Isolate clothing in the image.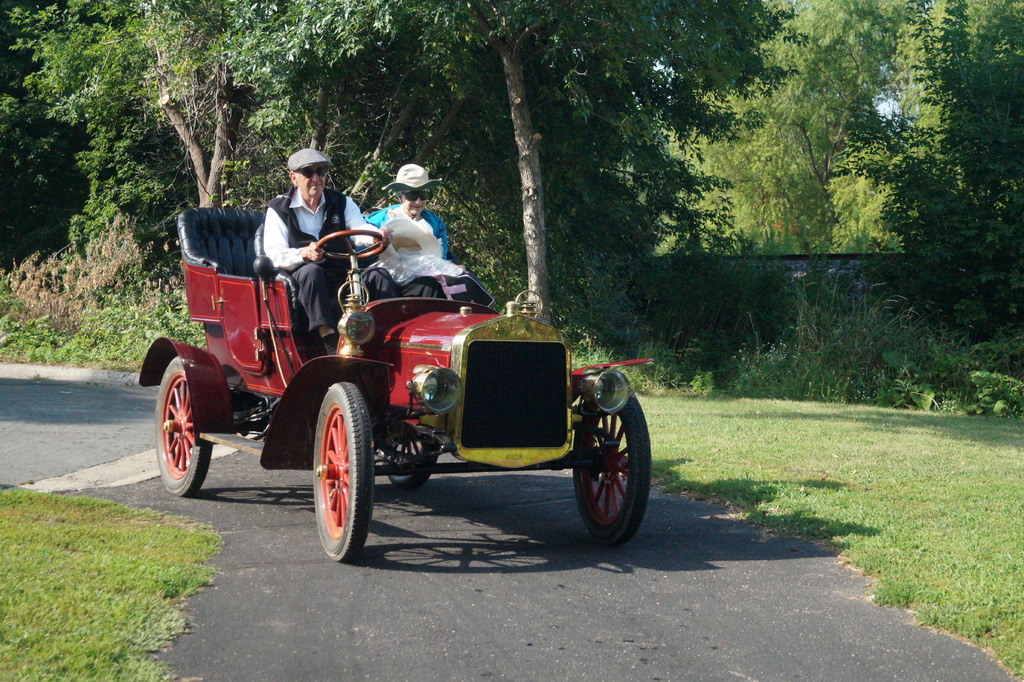
Isolated region: Rect(262, 191, 387, 361).
